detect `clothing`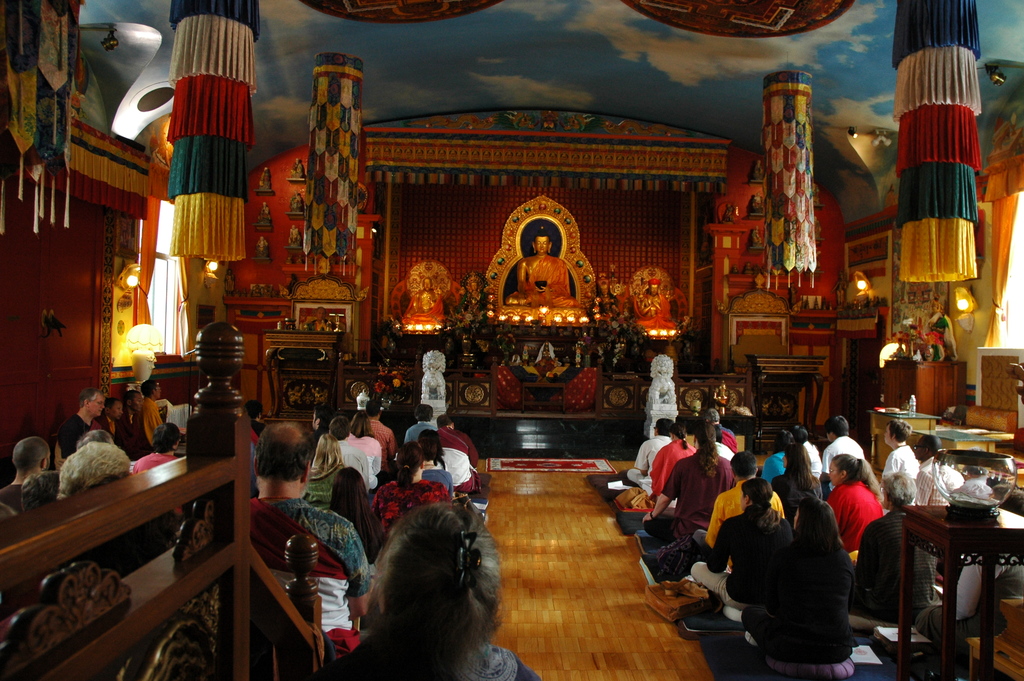
box=[716, 439, 737, 460]
